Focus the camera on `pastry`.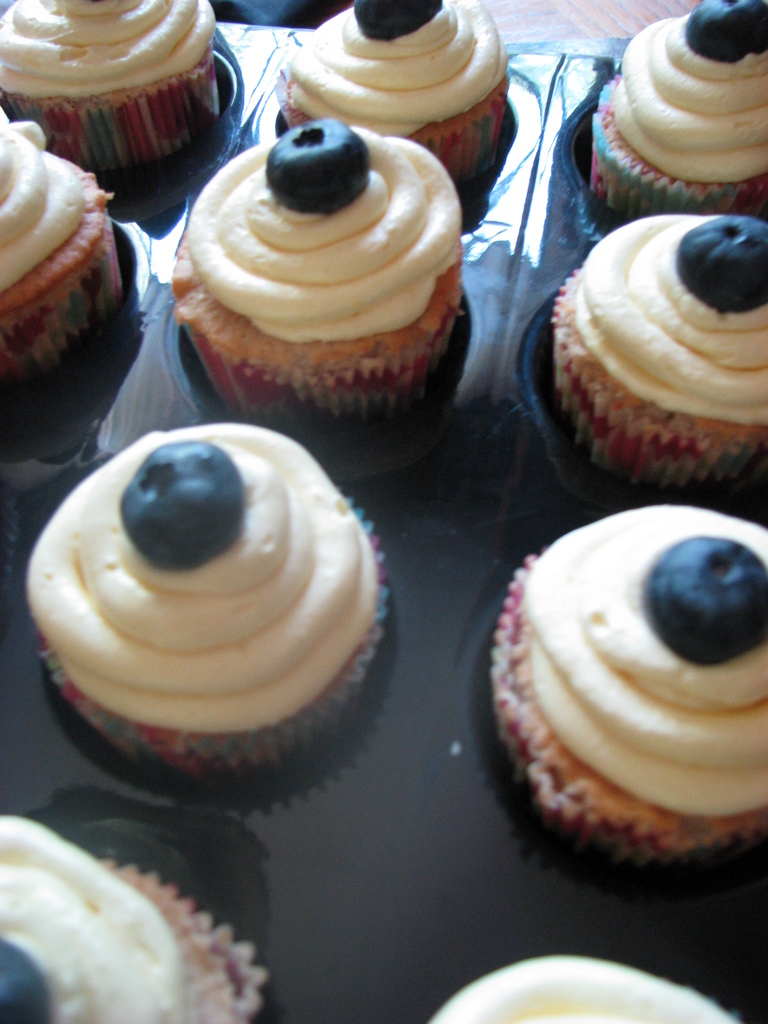
Focus region: 0/806/275/1023.
